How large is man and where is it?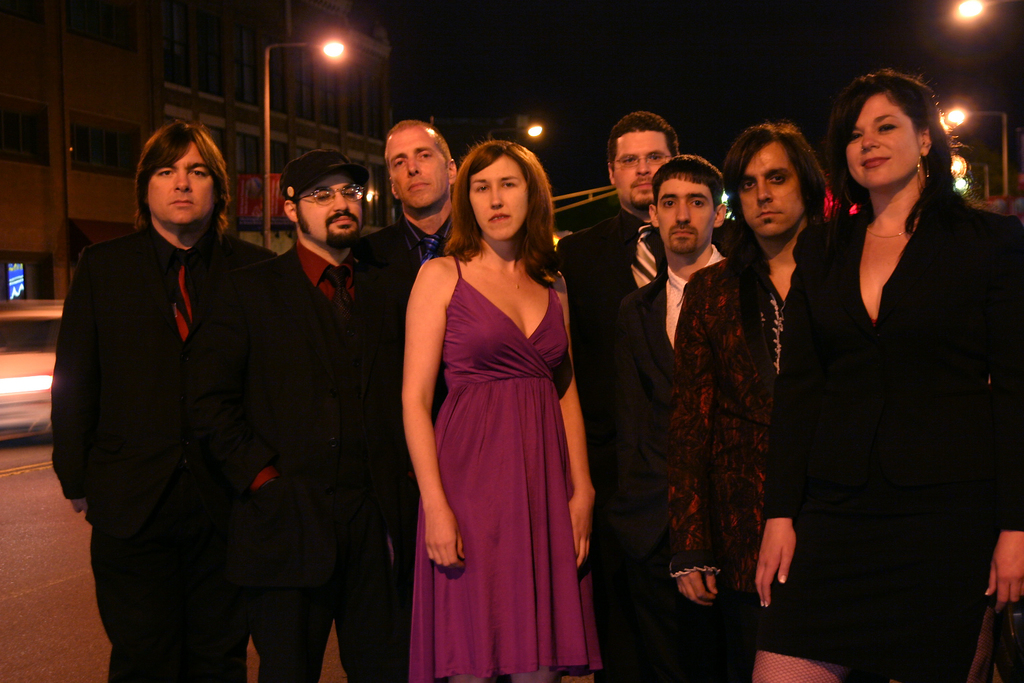
Bounding box: [x1=265, y1=135, x2=393, y2=682].
